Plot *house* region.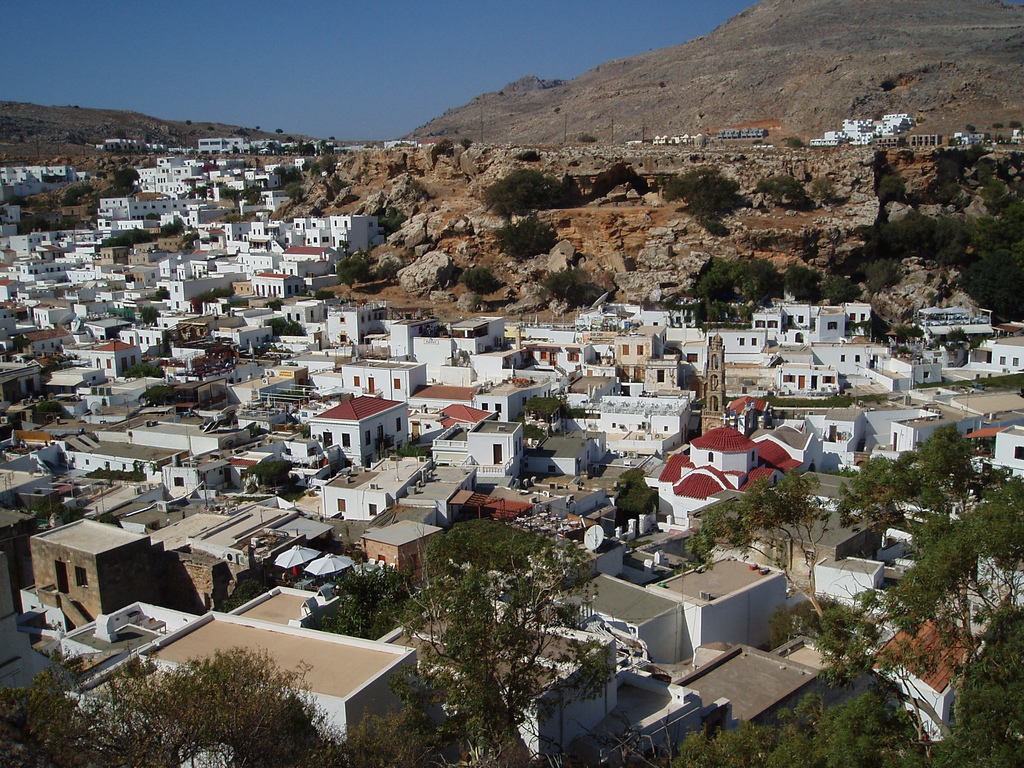
Plotted at crop(361, 523, 444, 584).
